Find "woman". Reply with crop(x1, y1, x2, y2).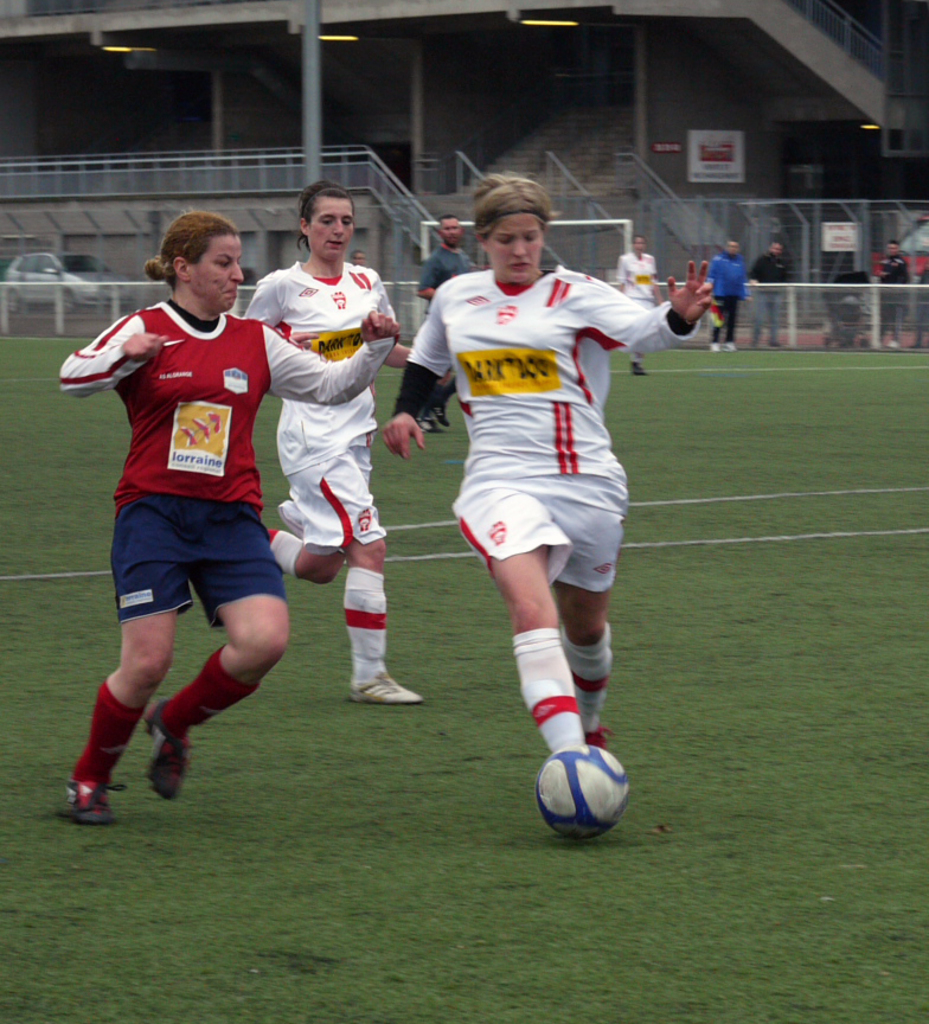
crop(242, 174, 428, 703).
